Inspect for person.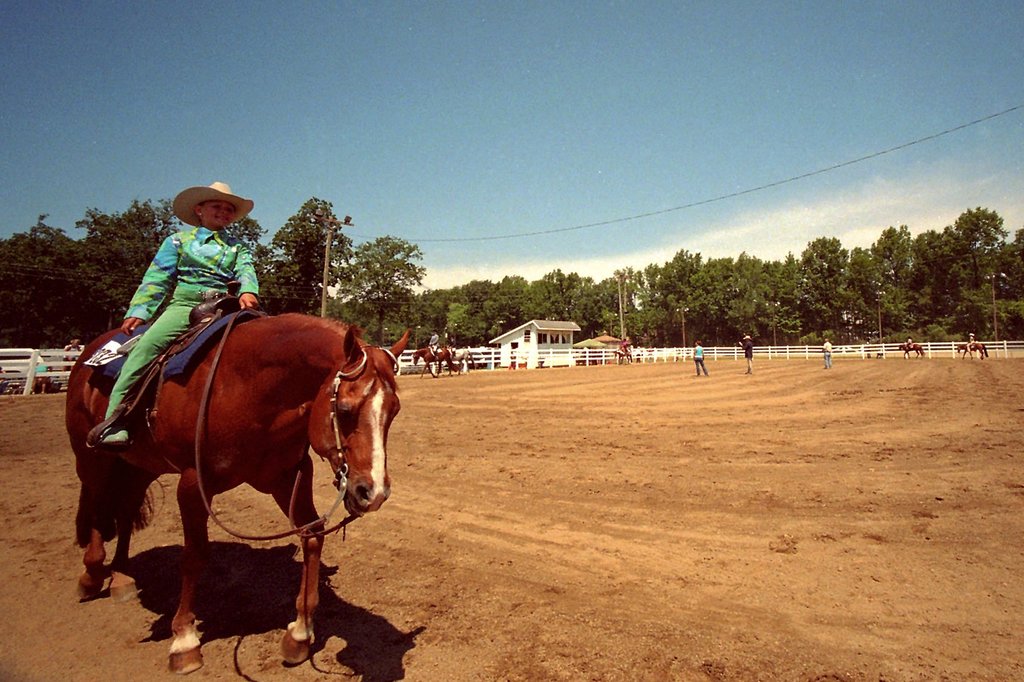
Inspection: 692:338:708:378.
